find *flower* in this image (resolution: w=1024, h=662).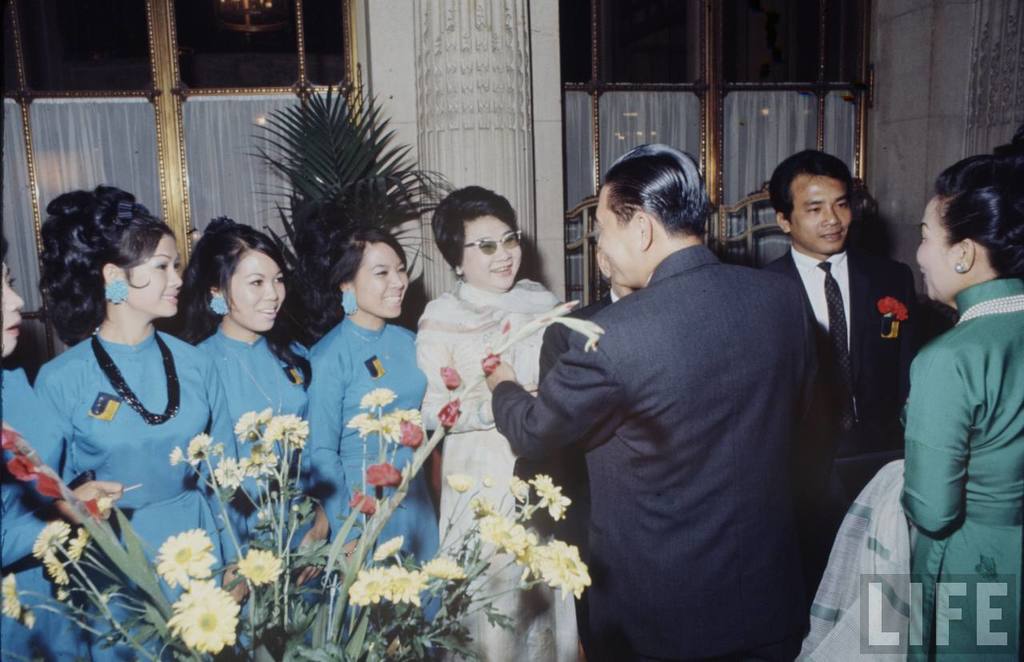
BBox(169, 584, 238, 650).
